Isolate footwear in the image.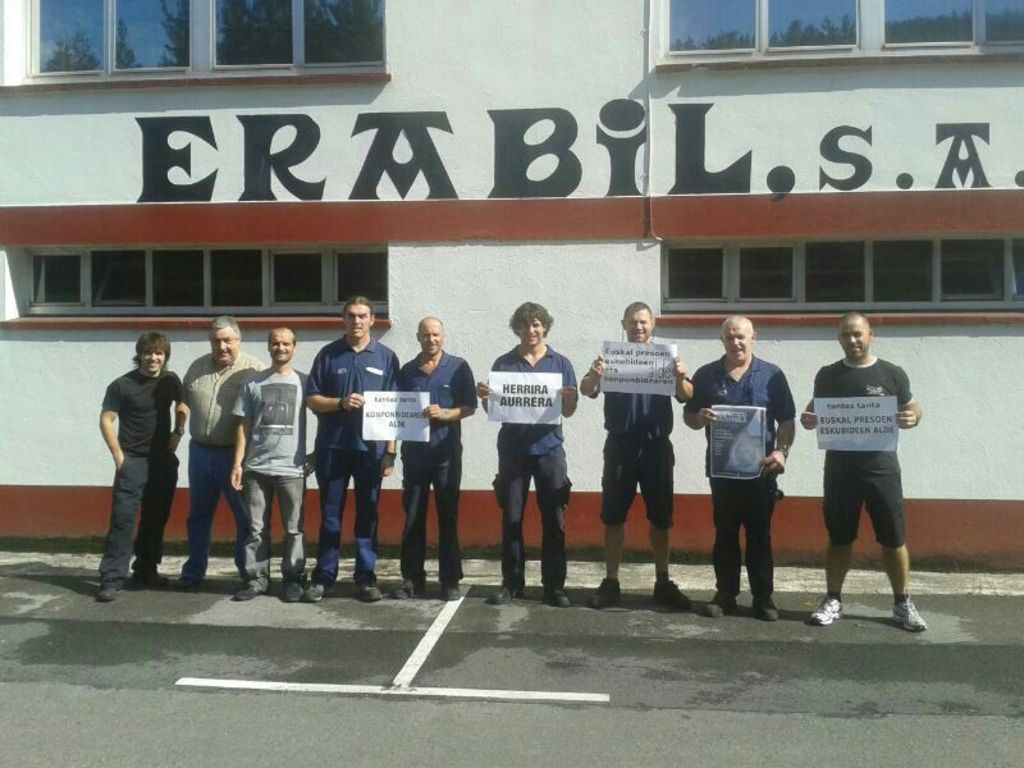
Isolated region: locate(175, 577, 204, 594).
